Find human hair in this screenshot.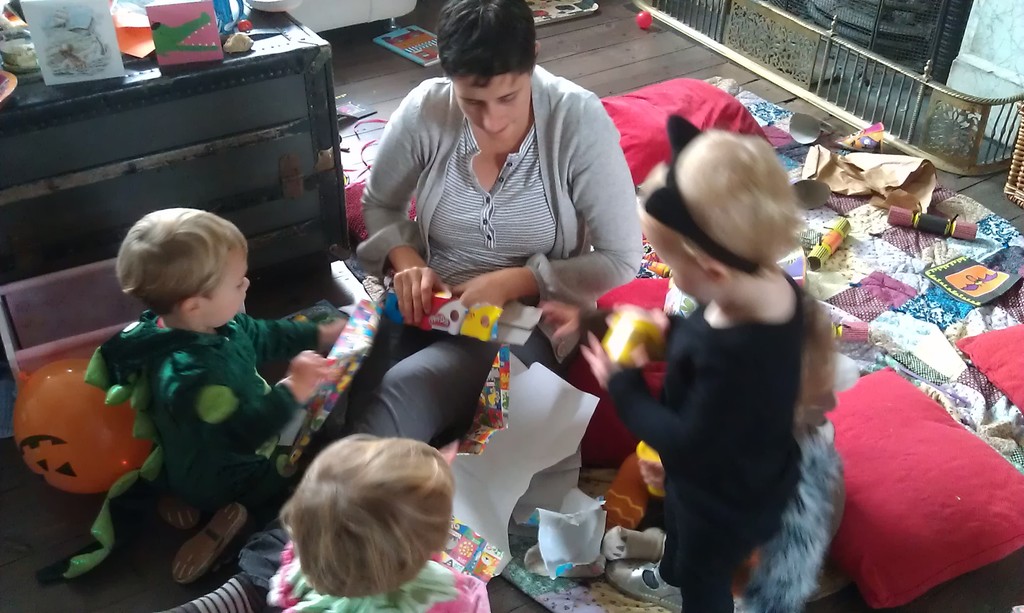
The bounding box for human hair is bbox=(675, 127, 804, 268).
